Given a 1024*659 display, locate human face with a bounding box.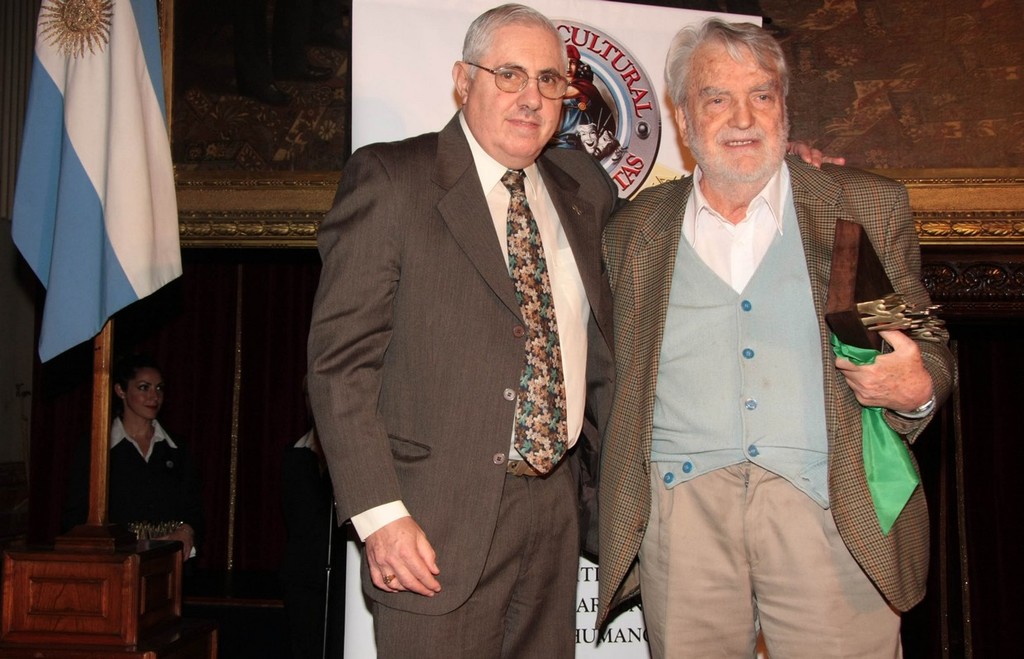
Located: box(579, 125, 598, 154).
